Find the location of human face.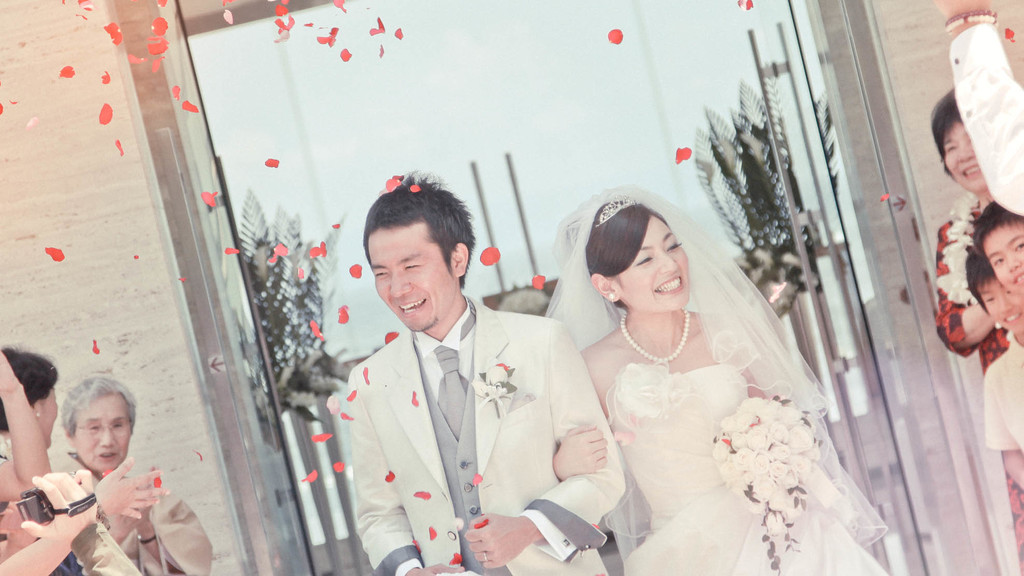
Location: (31, 386, 60, 446).
